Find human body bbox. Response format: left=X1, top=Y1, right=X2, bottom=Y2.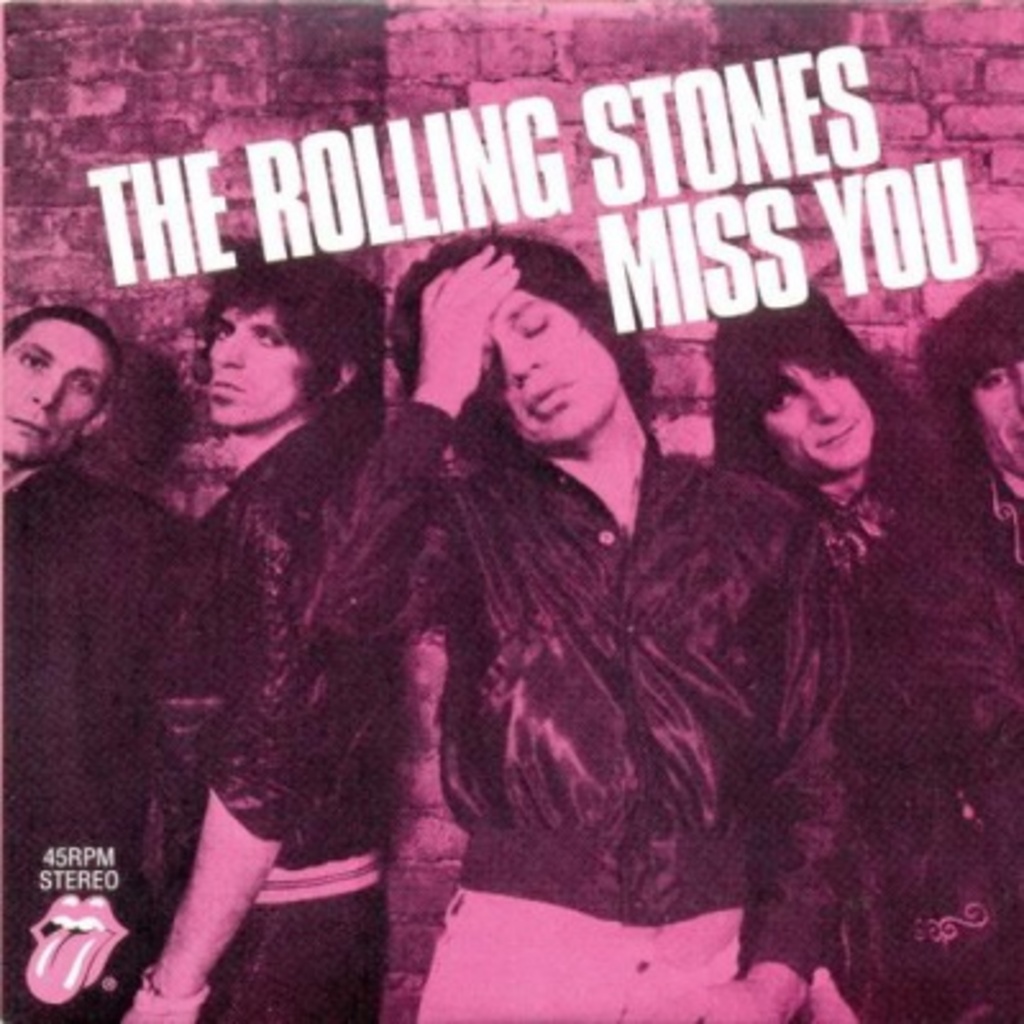
left=174, top=397, right=371, bottom=1021.
